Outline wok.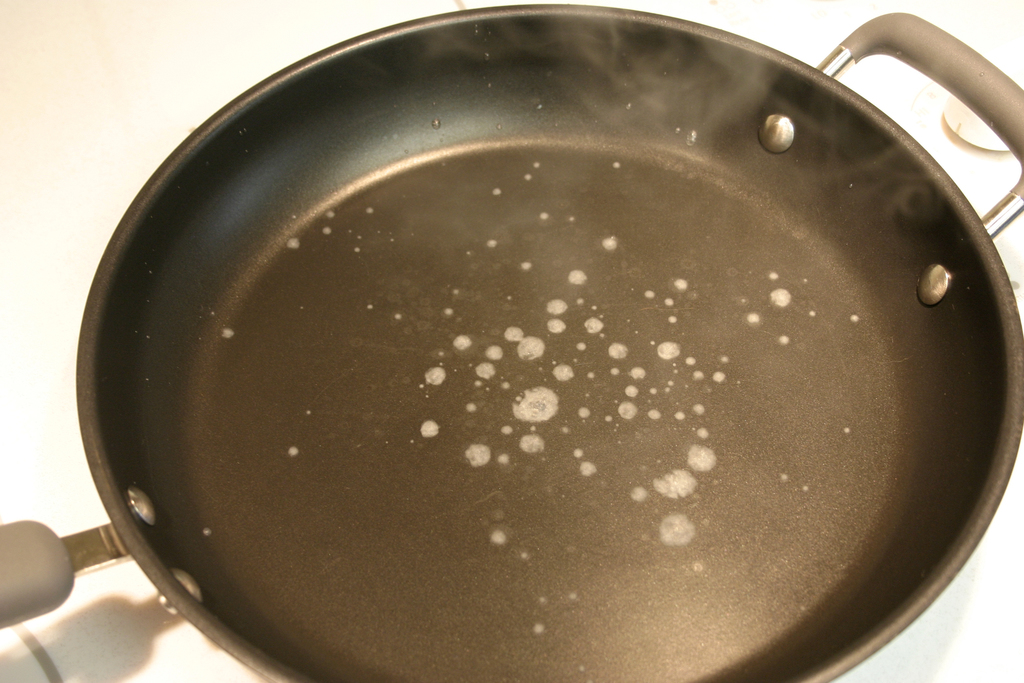
Outline: (52, 2, 1023, 682).
